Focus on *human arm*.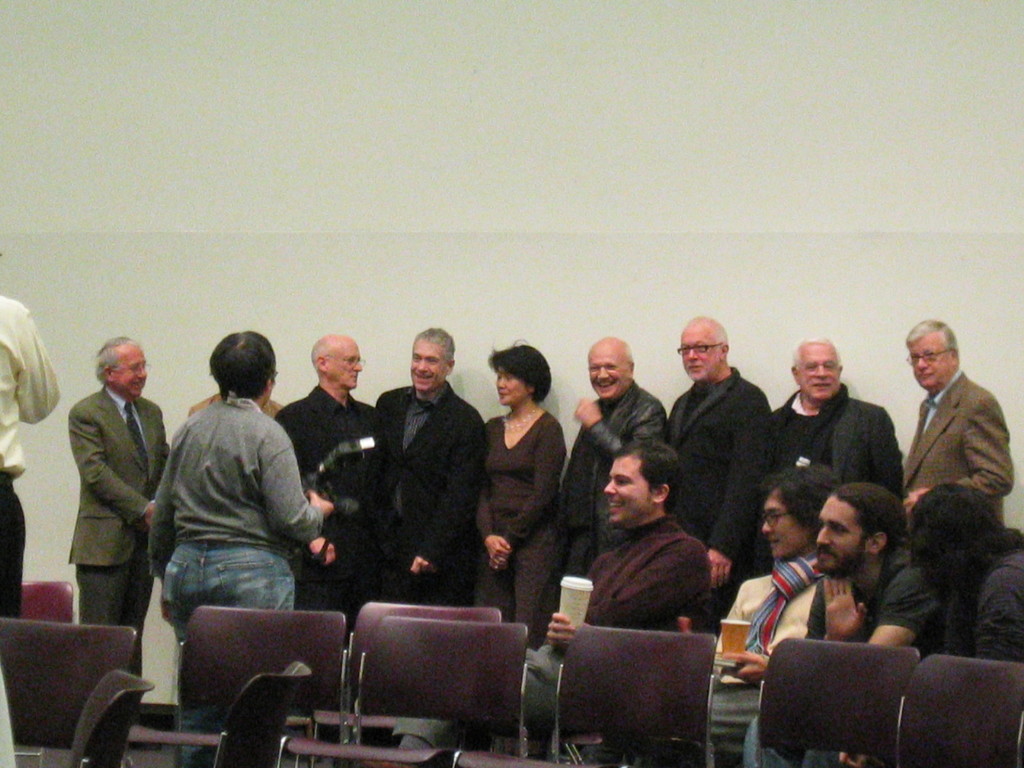
Focused at bbox=[868, 406, 916, 497].
